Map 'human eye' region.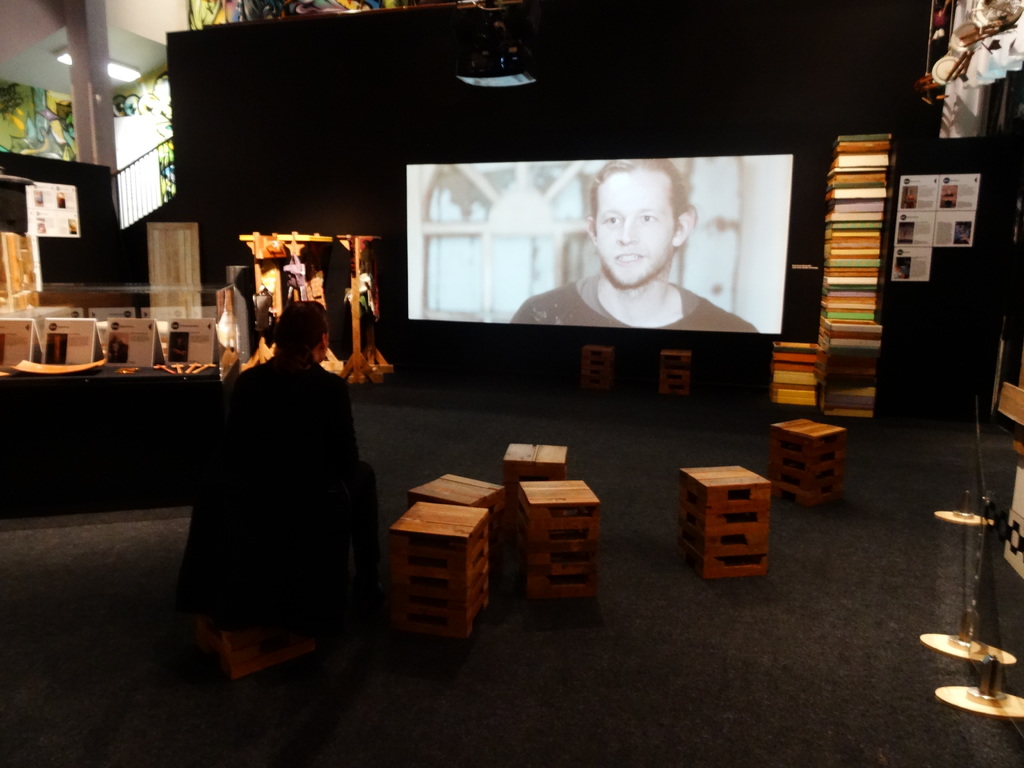
Mapped to BBox(637, 212, 660, 224).
